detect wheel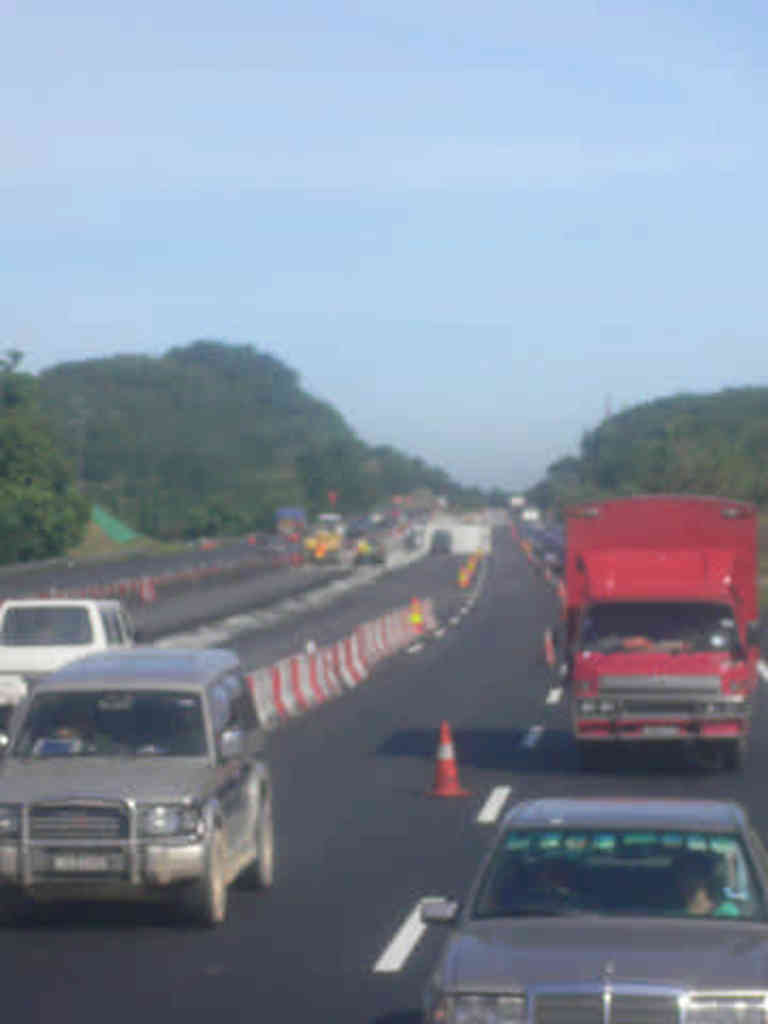
(x1=576, y1=742, x2=599, y2=768)
